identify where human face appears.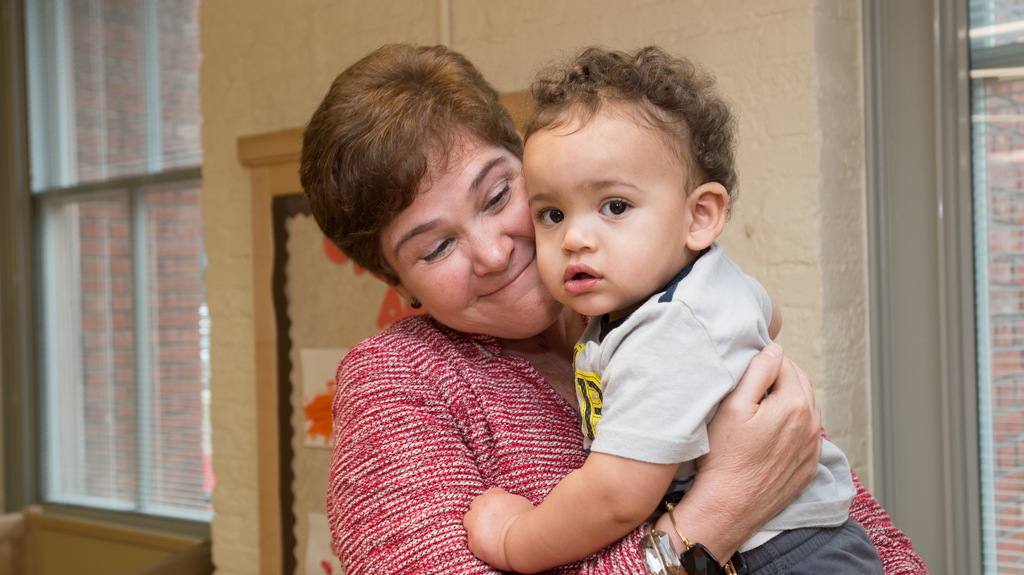
Appears at [left=378, top=119, right=566, bottom=341].
